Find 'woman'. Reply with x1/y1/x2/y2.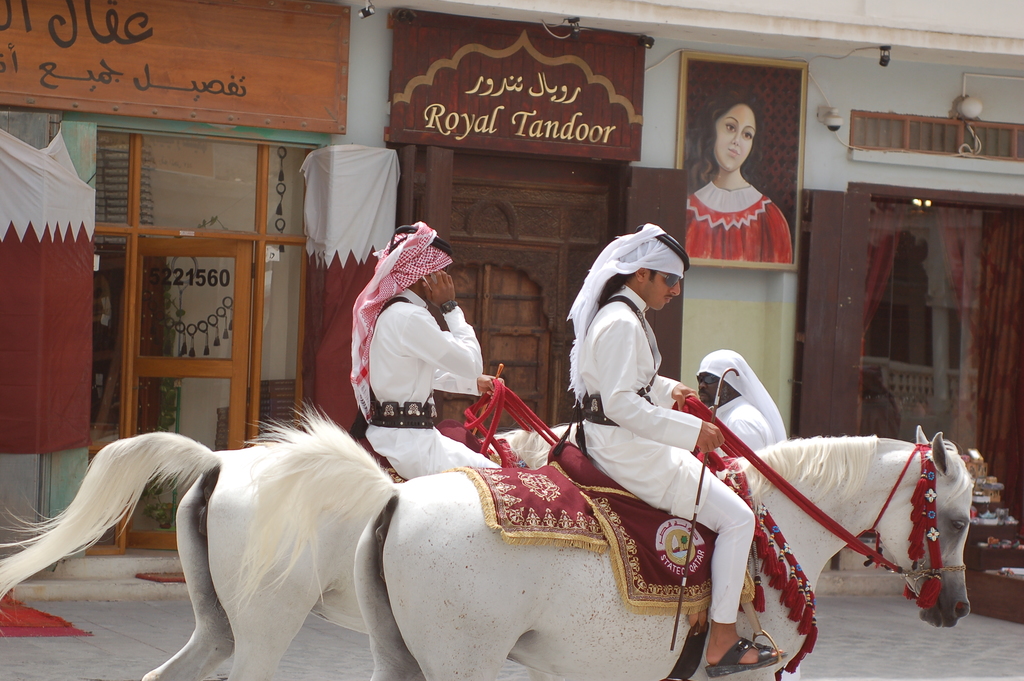
687/102/808/288.
